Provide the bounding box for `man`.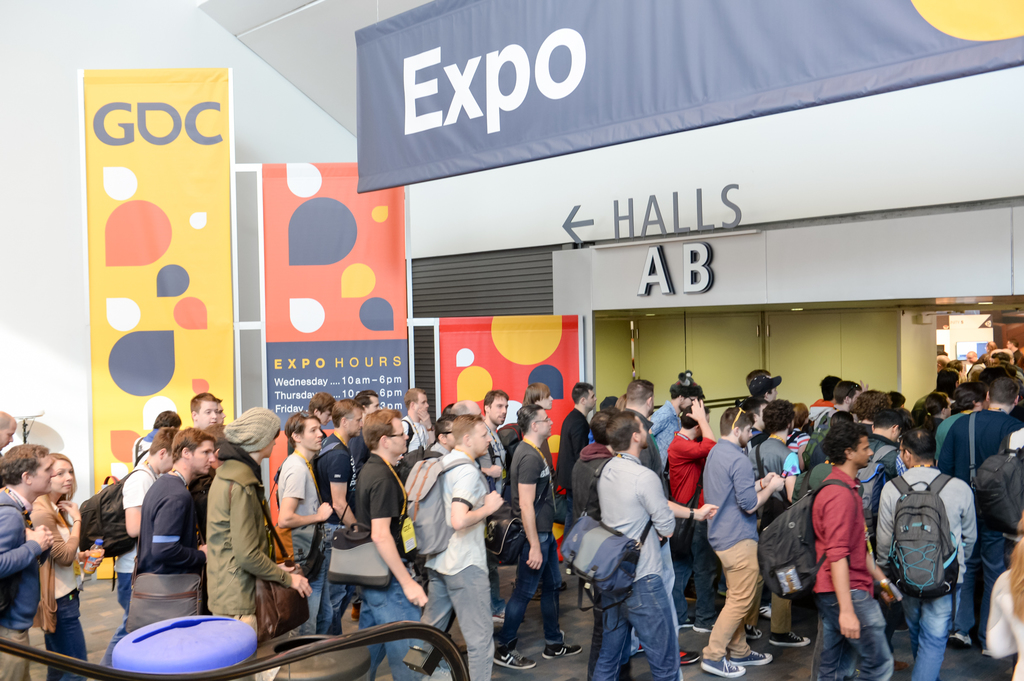
658/398/728/628.
